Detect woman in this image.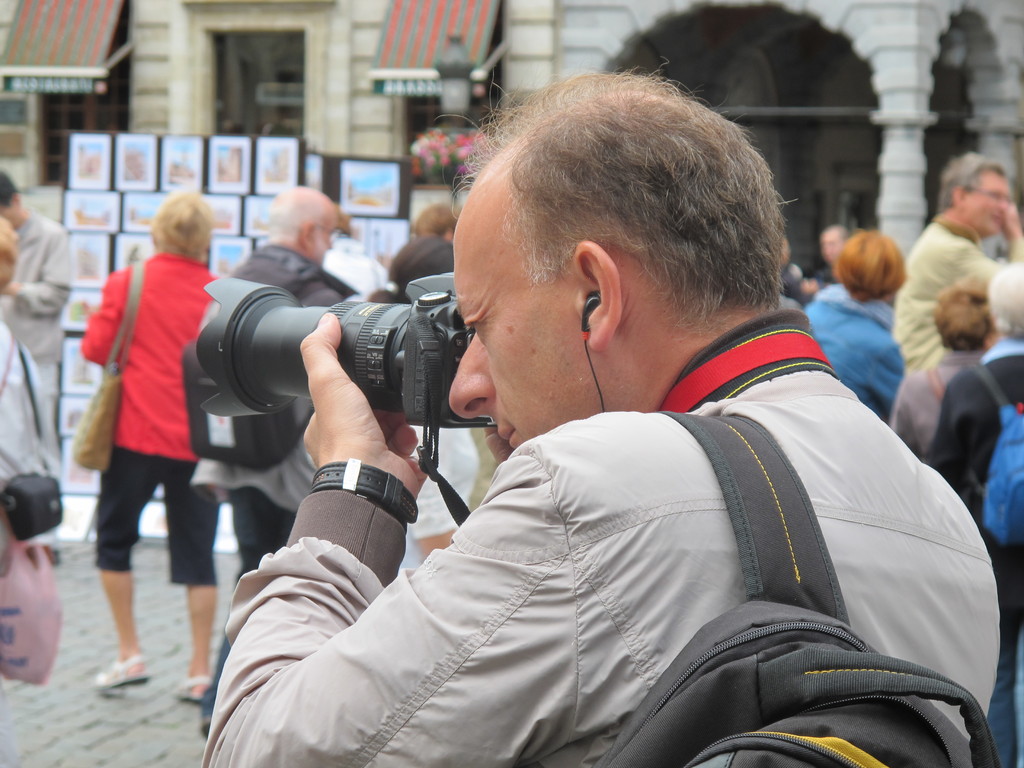
Detection: 62/154/239/694.
